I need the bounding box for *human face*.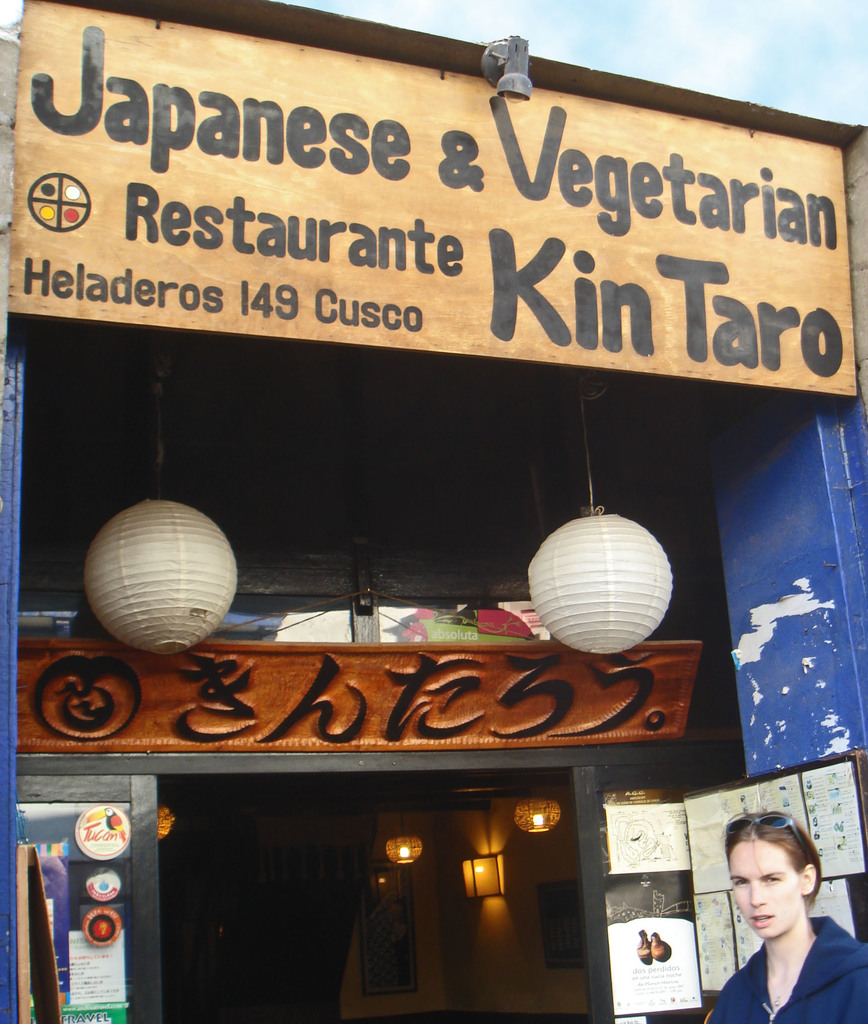
Here it is: select_region(732, 843, 804, 942).
